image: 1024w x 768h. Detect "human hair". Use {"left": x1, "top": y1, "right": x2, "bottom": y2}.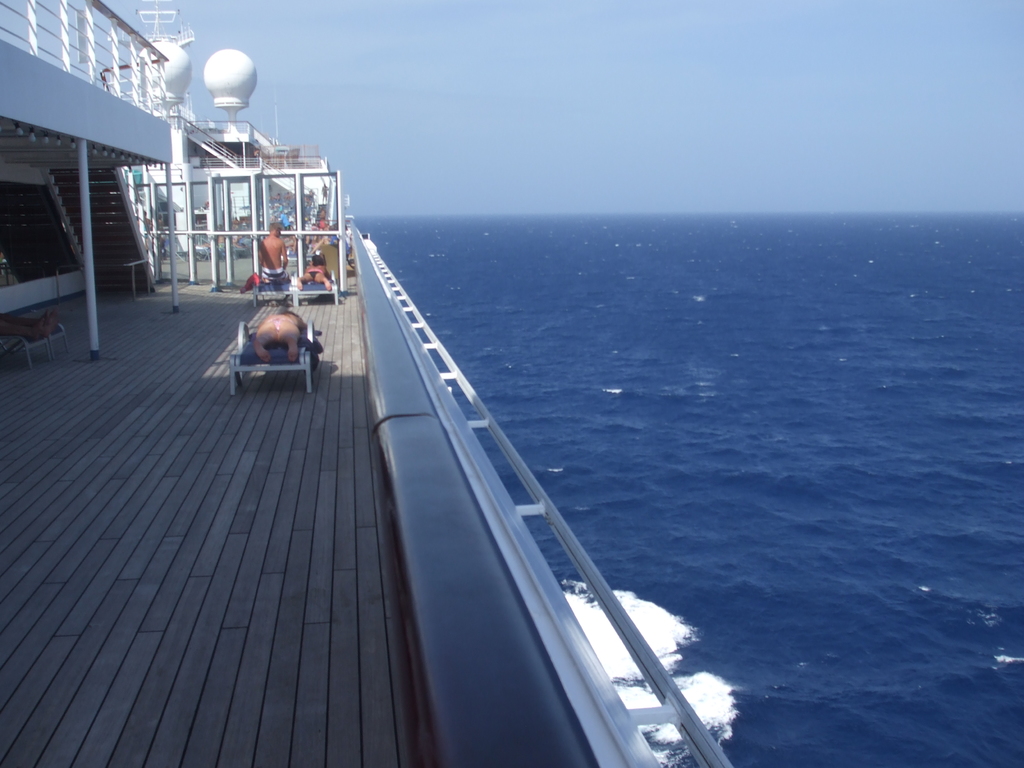
{"left": 264, "top": 343, "right": 284, "bottom": 352}.
